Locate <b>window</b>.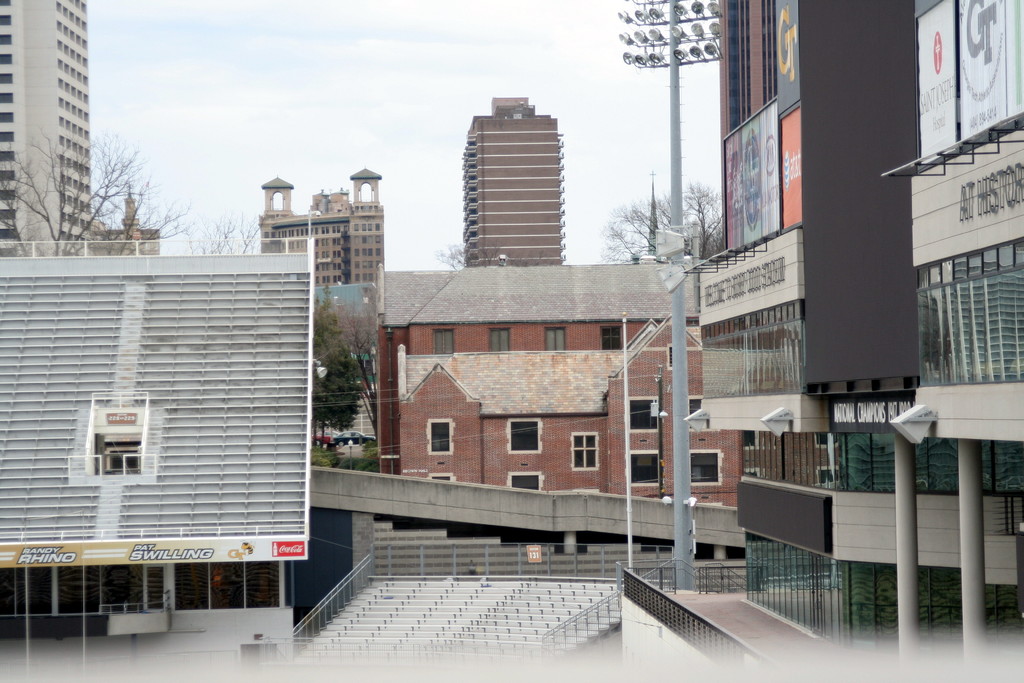
Bounding box: BBox(508, 472, 540, 493).
